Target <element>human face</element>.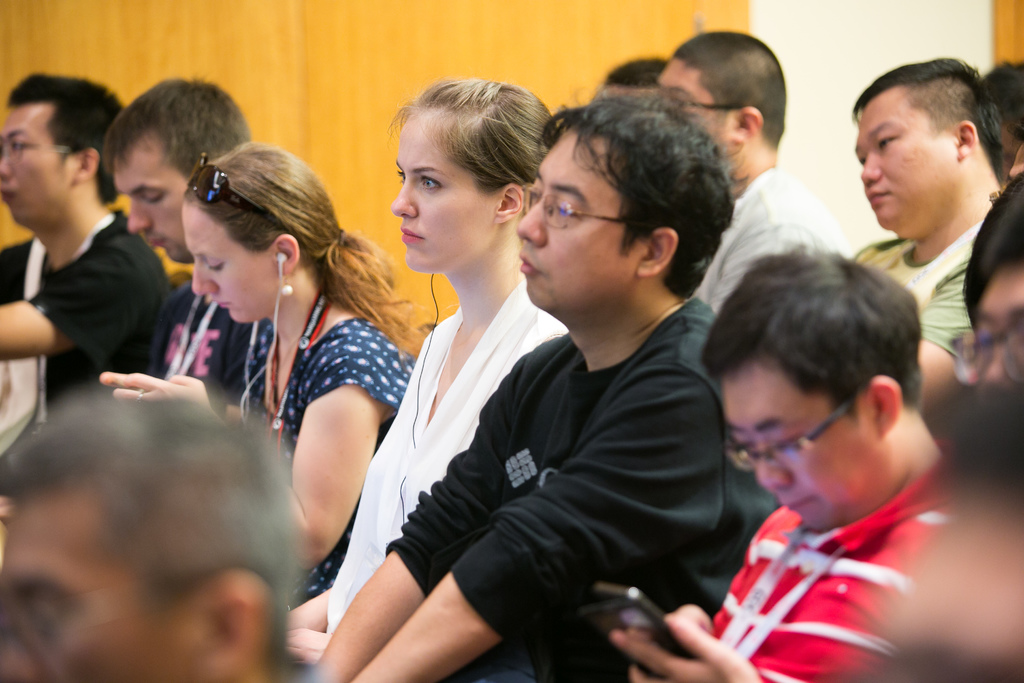
Target region: (left=111, top=142, right=193, bottom=272).
